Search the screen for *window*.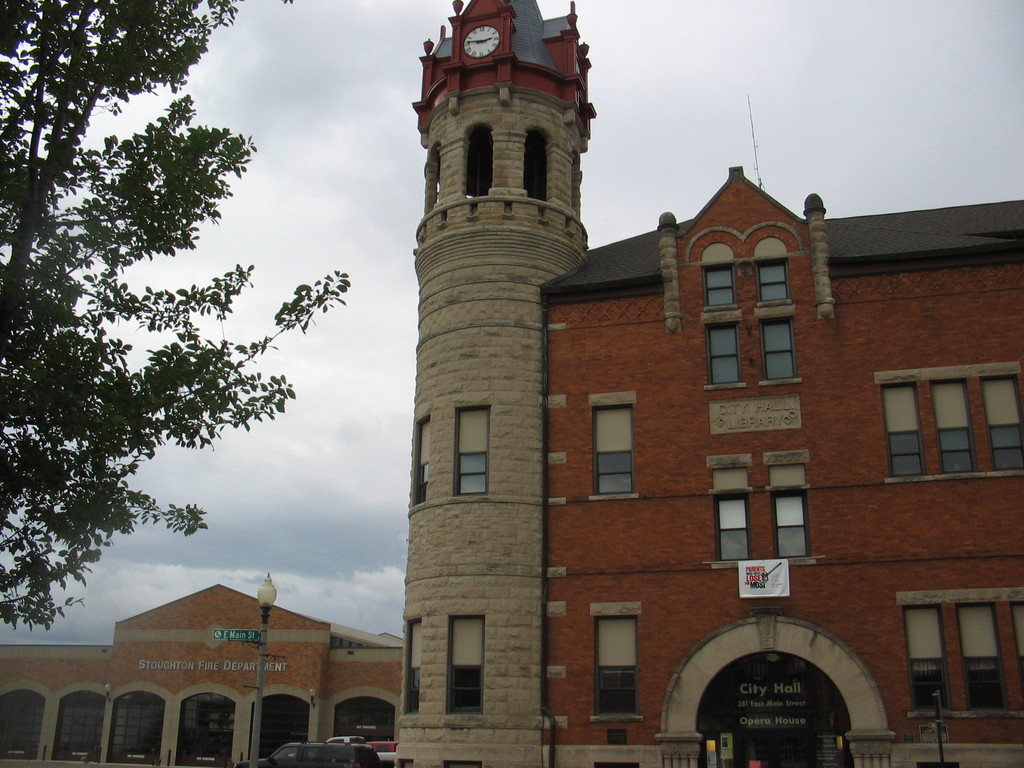
Found at left=426, top=147, right=448, bottom=211.
